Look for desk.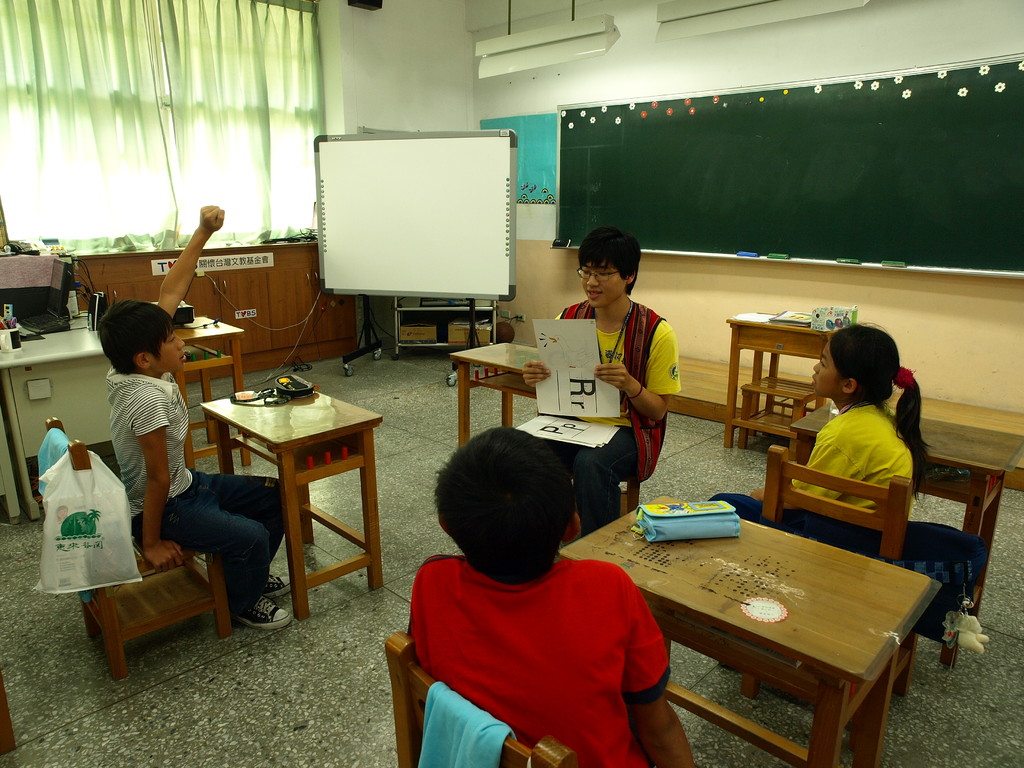
Found: x1=445 y1=337 x2=551 y2=454.
